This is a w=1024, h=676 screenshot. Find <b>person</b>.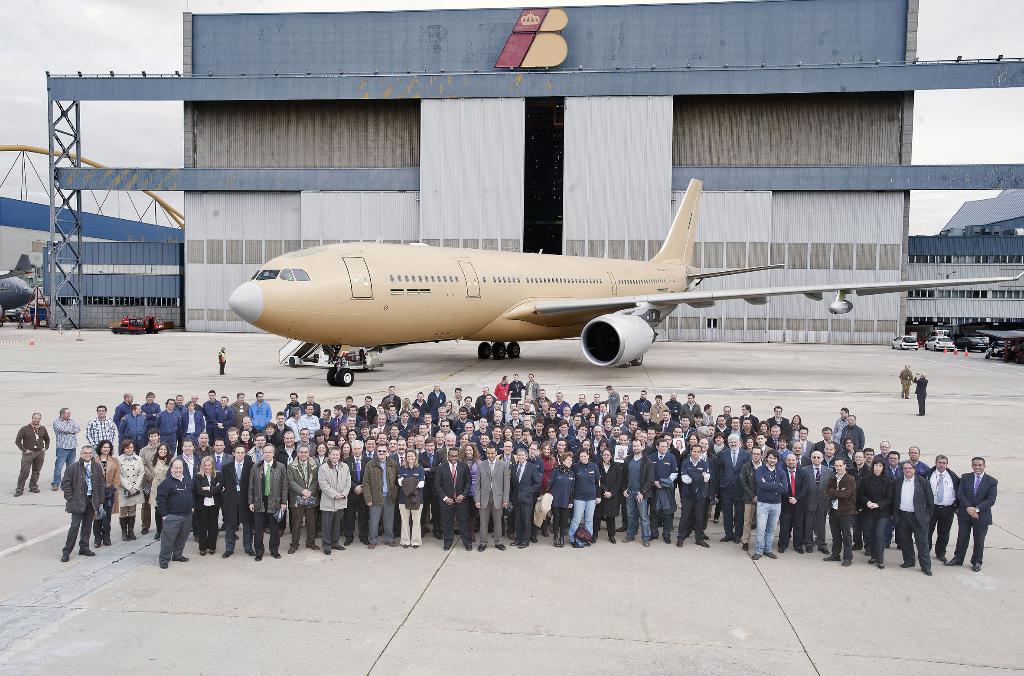
Bounding box: (x1=356, y1=396, x2=376, y2=426).
